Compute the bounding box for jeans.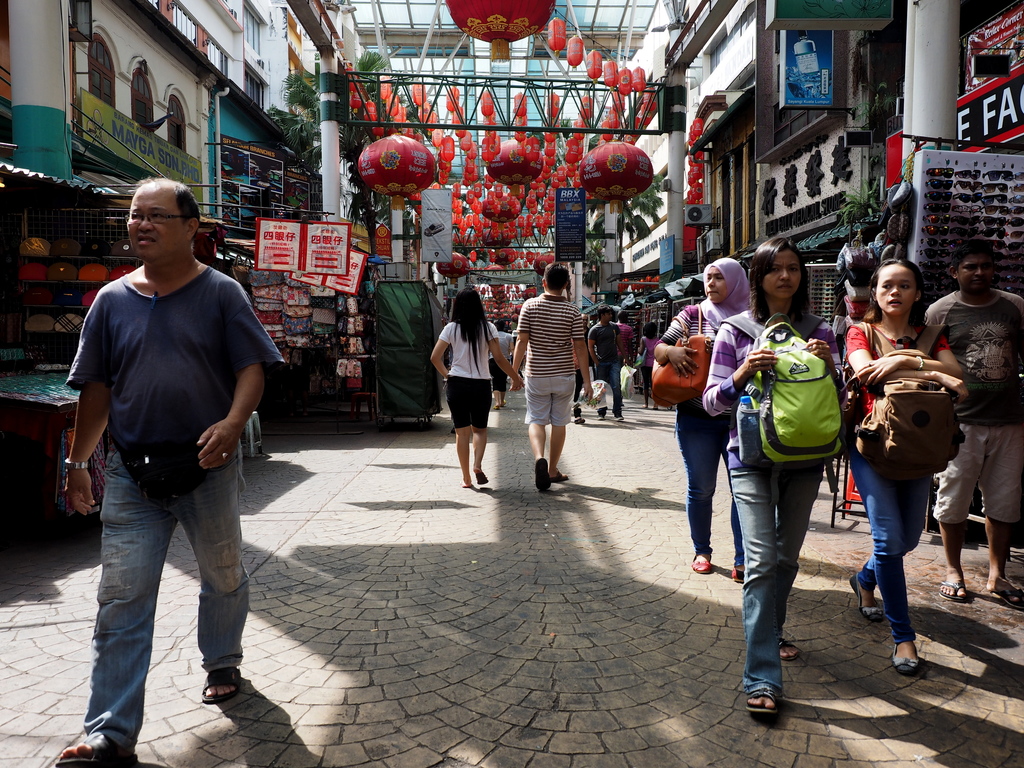
l=71, t=467, r=259, b=740.
